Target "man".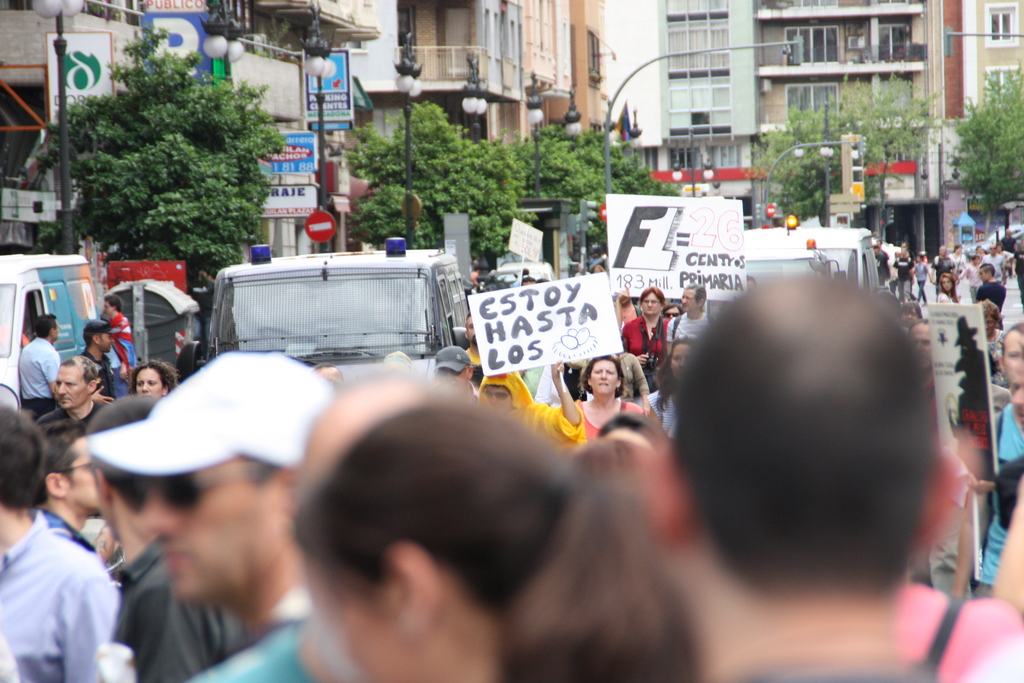
Target region: (975, 263, 1006, 312).
